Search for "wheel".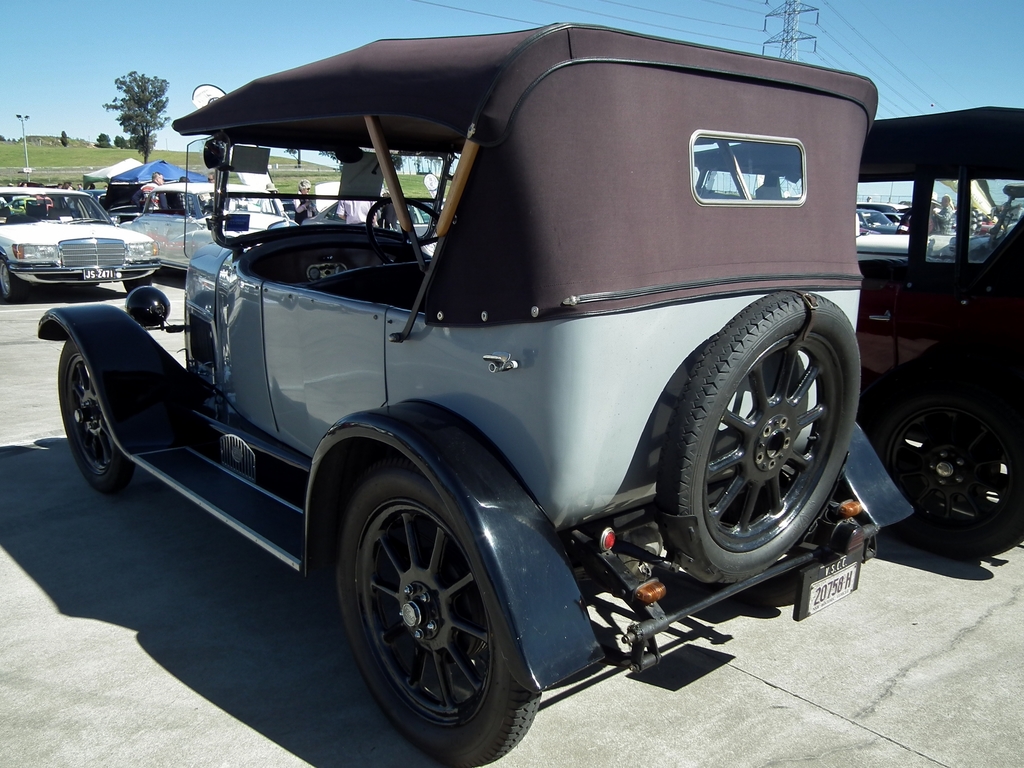
Found at left=333, top=467, right=518, bottom=749.
